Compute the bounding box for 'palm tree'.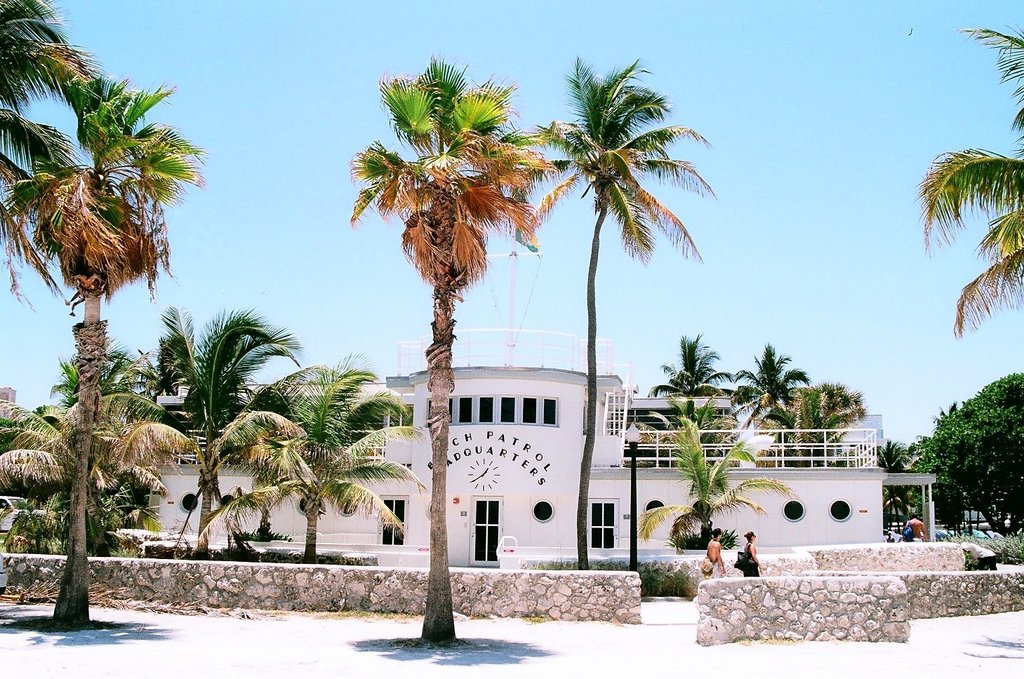
(x1=351, y1=57, x2=536, y2=638).
